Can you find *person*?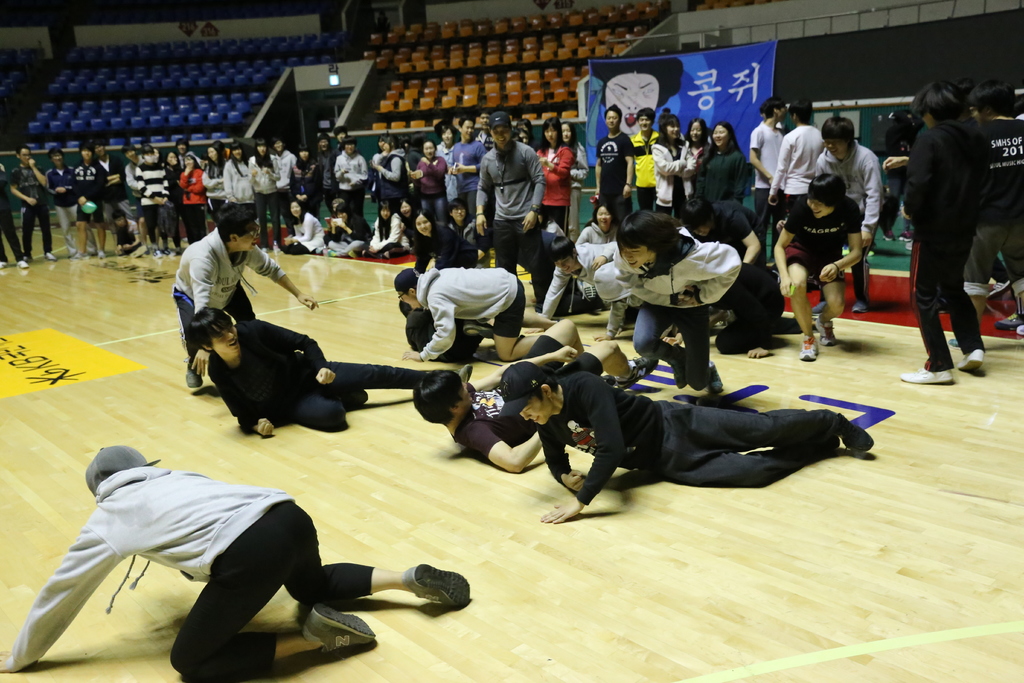
Yes, bounding box: 557/115/593/245.
